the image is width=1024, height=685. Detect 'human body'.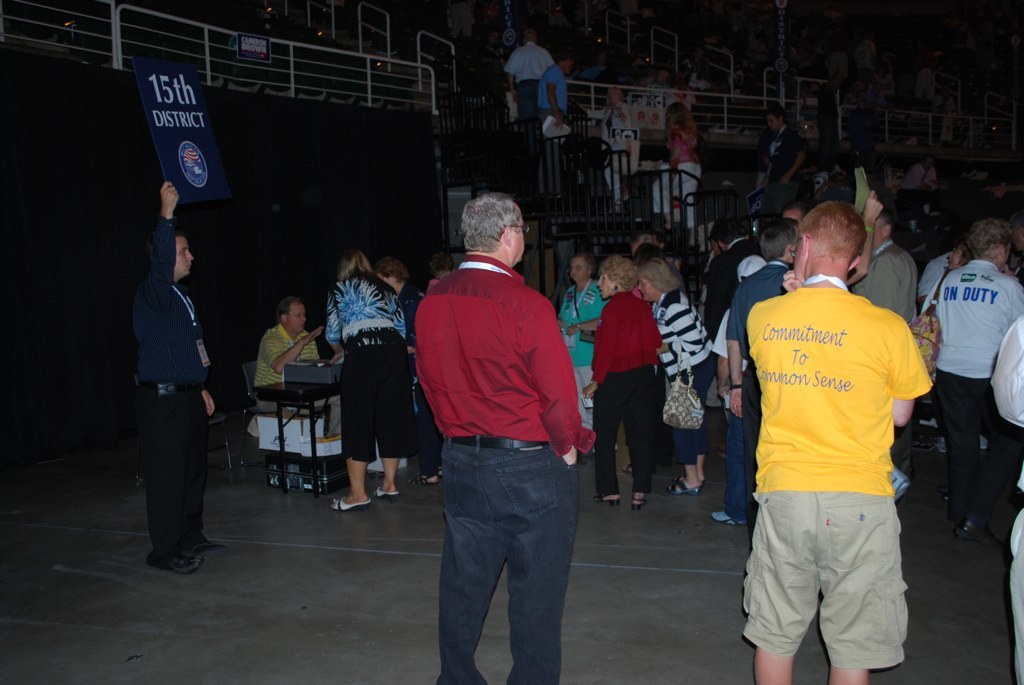
Detection: [x1=671, y1=124, x2=696, y2=224].
